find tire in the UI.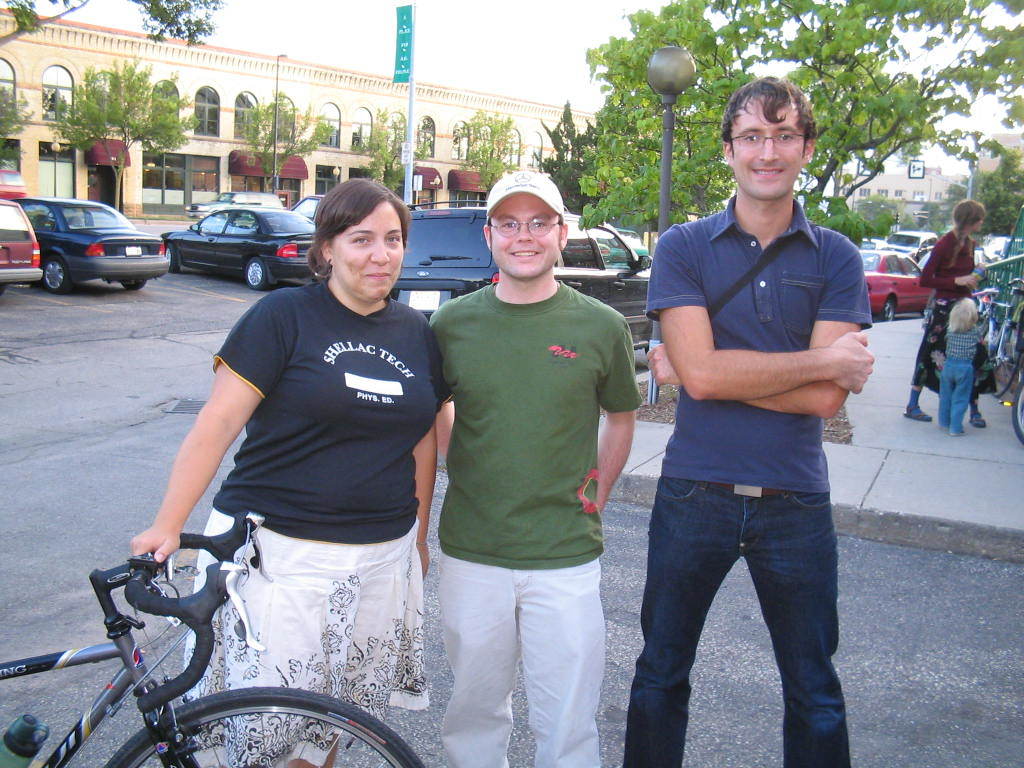
UI element at select_region(247, 257, 264, 291).
